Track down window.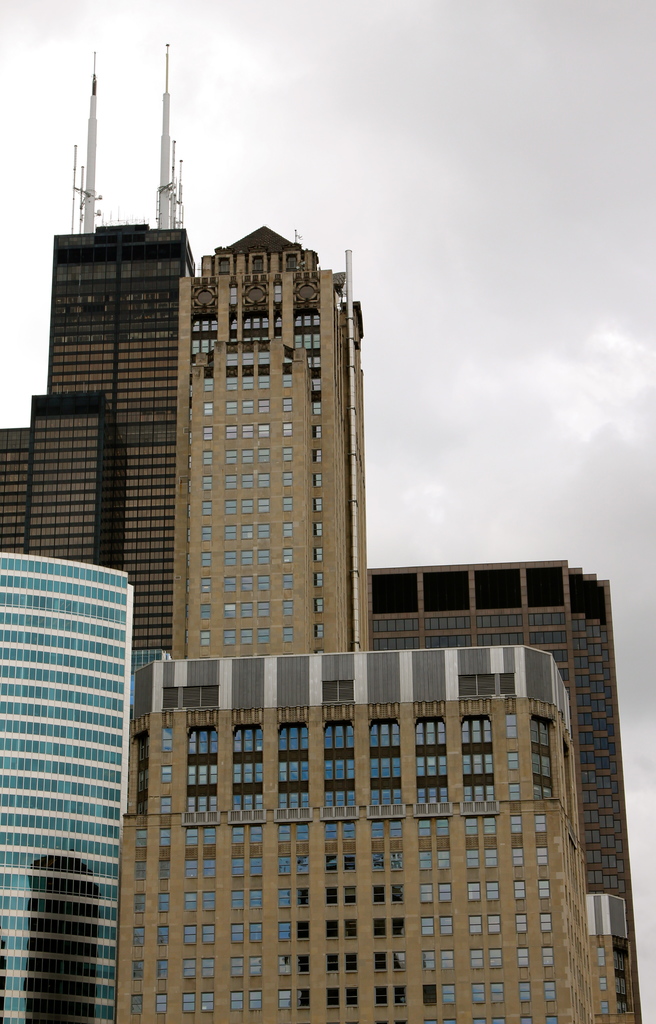
Tracked to select_region(321, 678, 356, 706).
